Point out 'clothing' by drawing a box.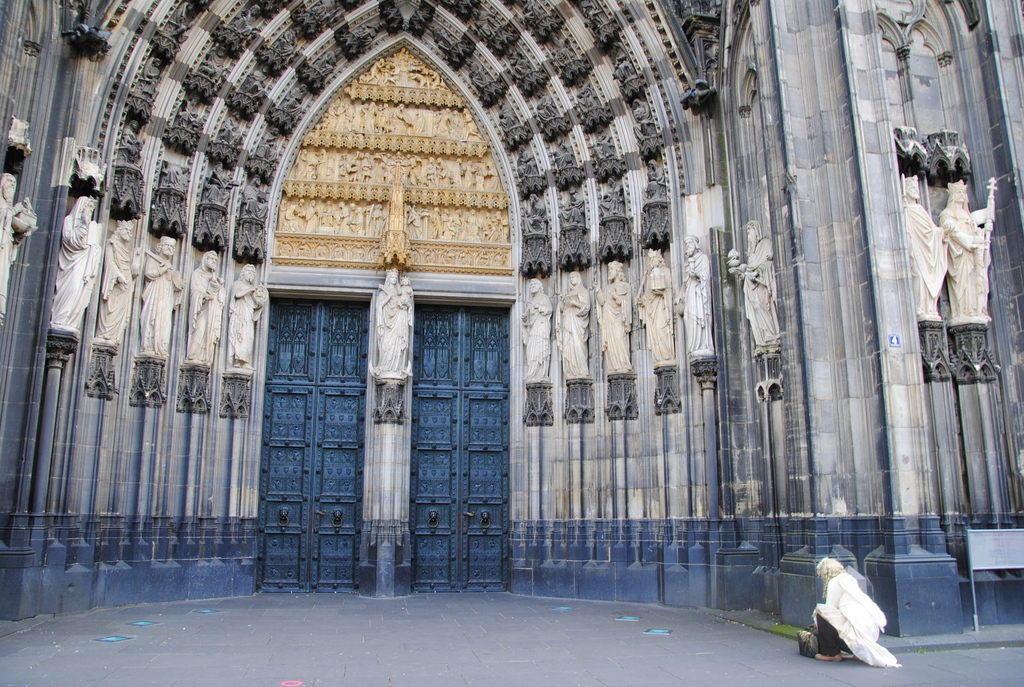
pyautogui.locateOnScreen(181, 251, 223, 365).
